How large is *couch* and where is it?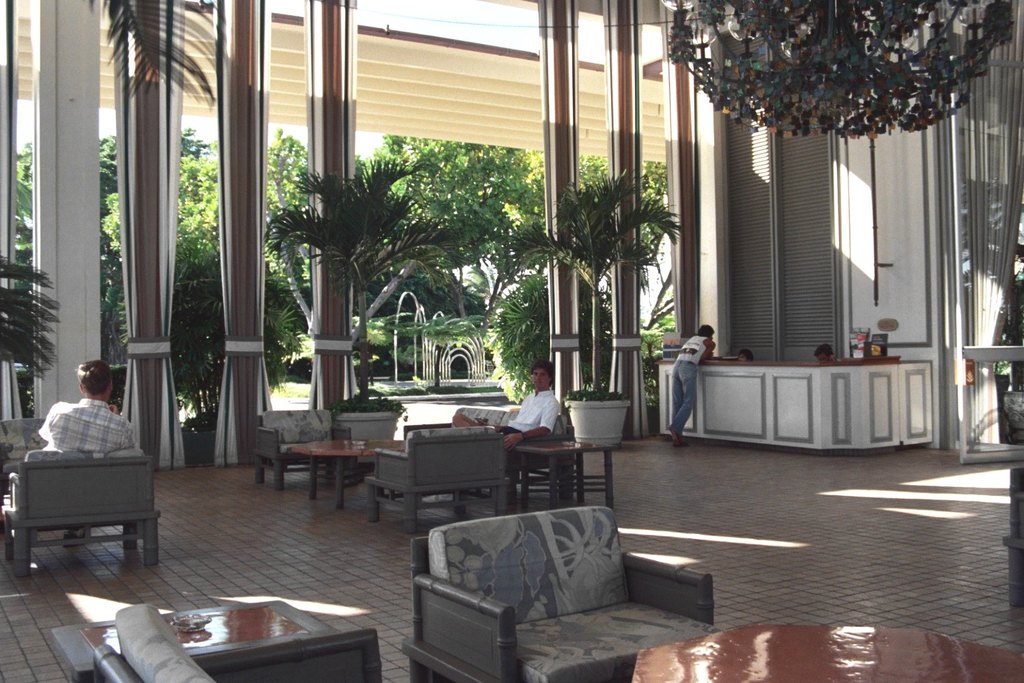
Bounding box: 388:514:716:667.
